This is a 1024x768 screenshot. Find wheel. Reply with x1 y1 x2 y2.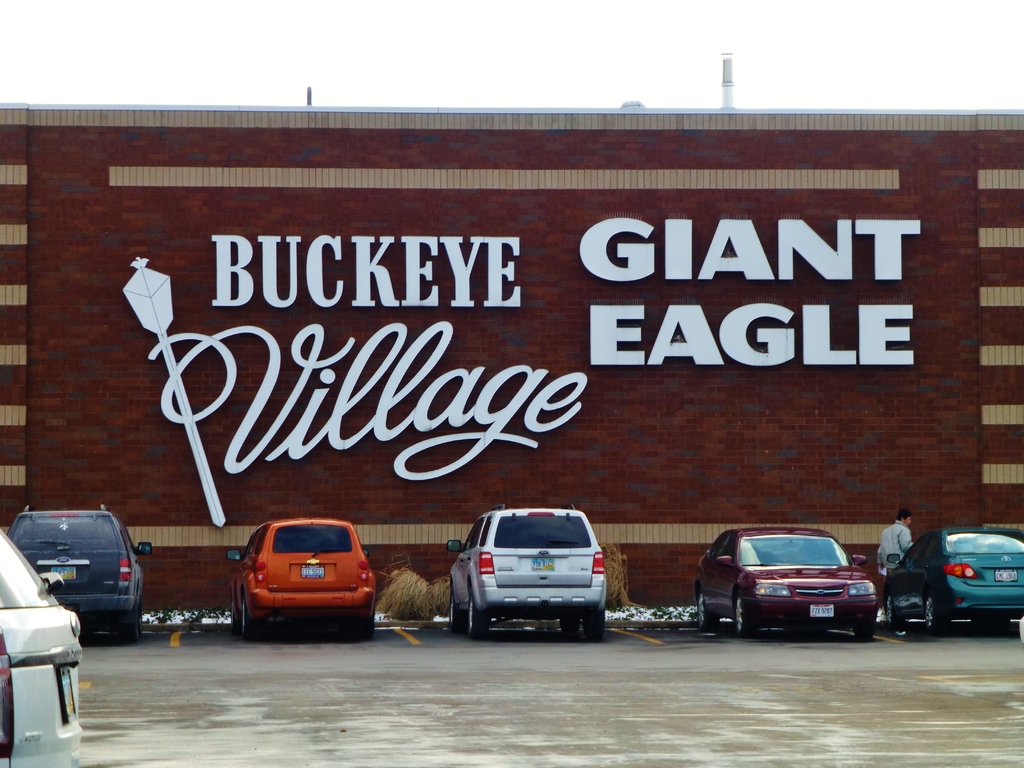
730 598 755 638.
